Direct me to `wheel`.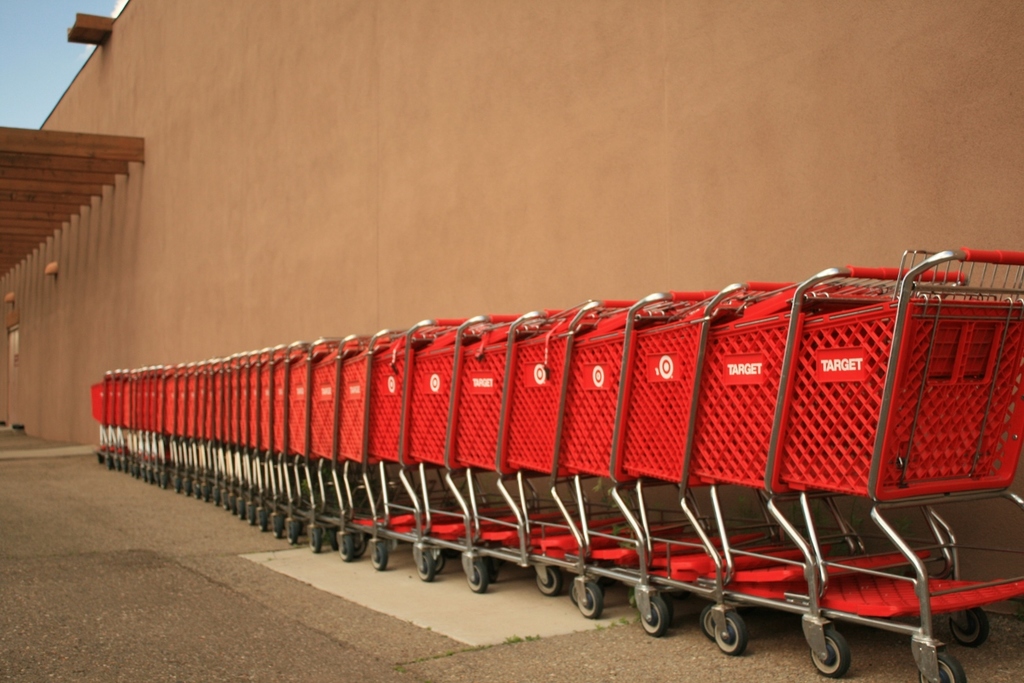
Direction: [917,654,967,682].
